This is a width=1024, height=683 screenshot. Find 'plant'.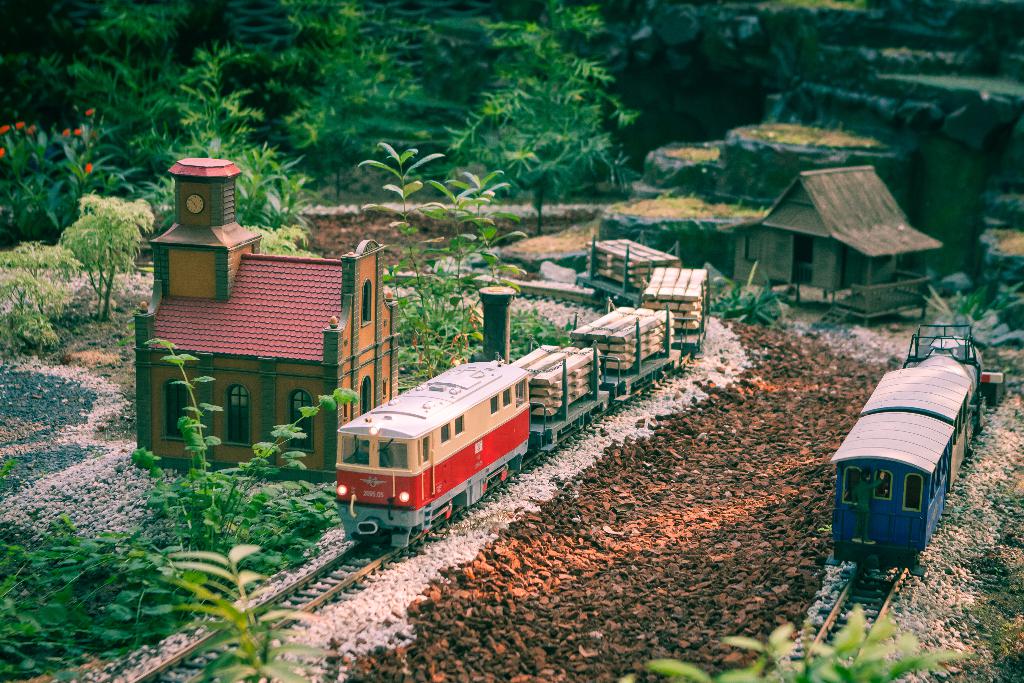
Bounding box: crop(376, 142, 491, 385).
